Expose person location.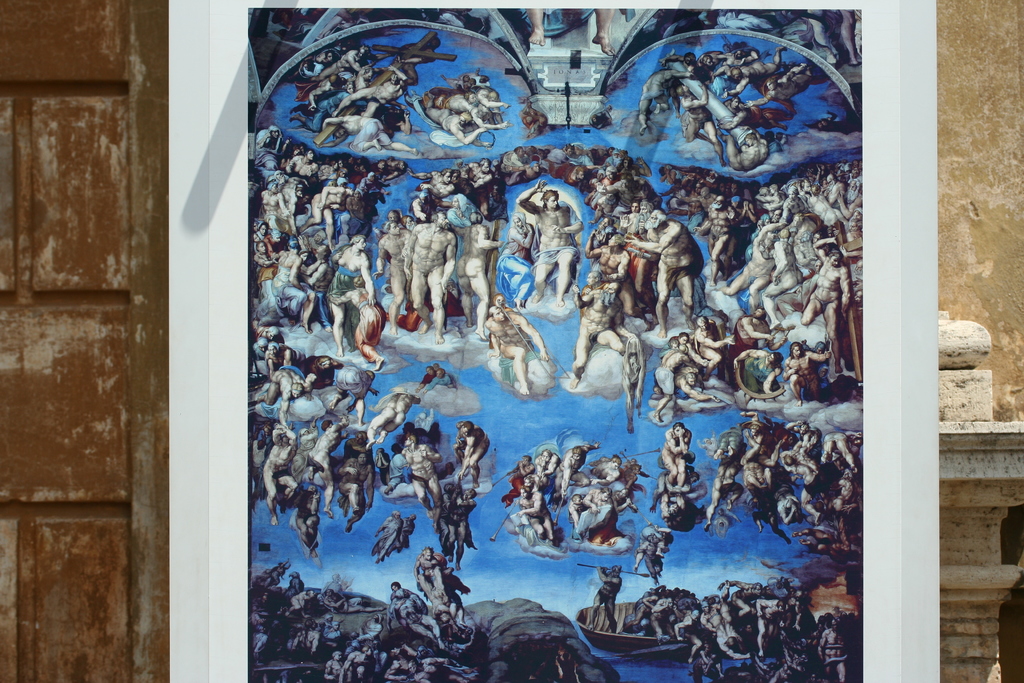
Exposed at 285/84/360/128.
